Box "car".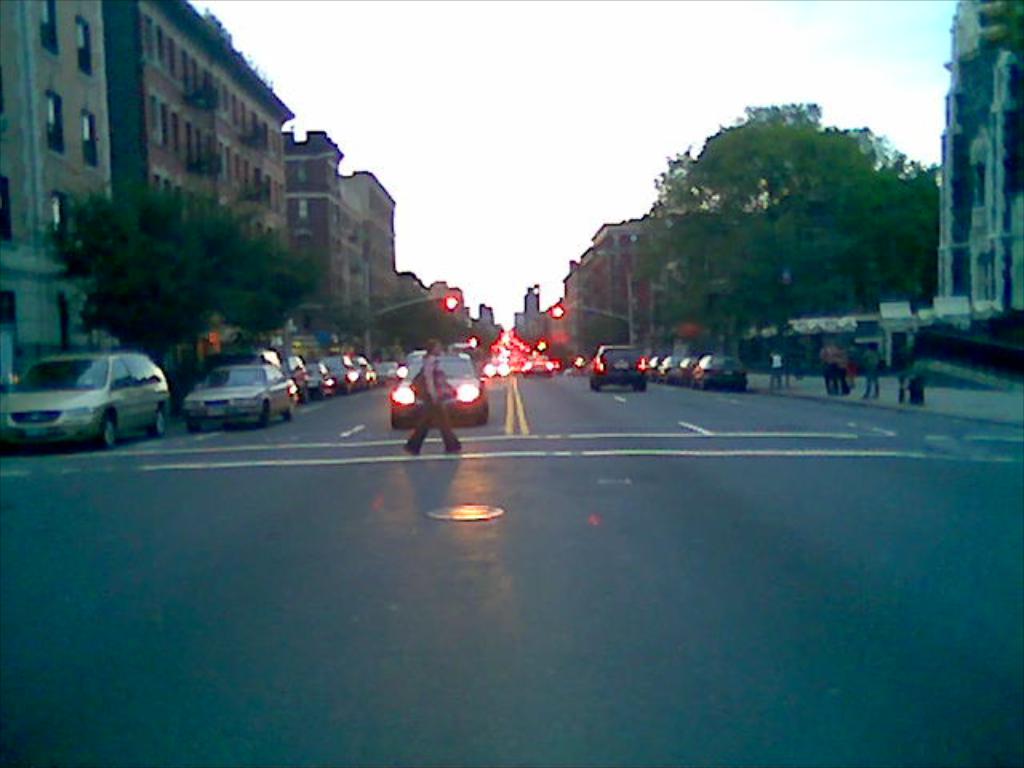
l=373, t=358, r=406, b=378.
